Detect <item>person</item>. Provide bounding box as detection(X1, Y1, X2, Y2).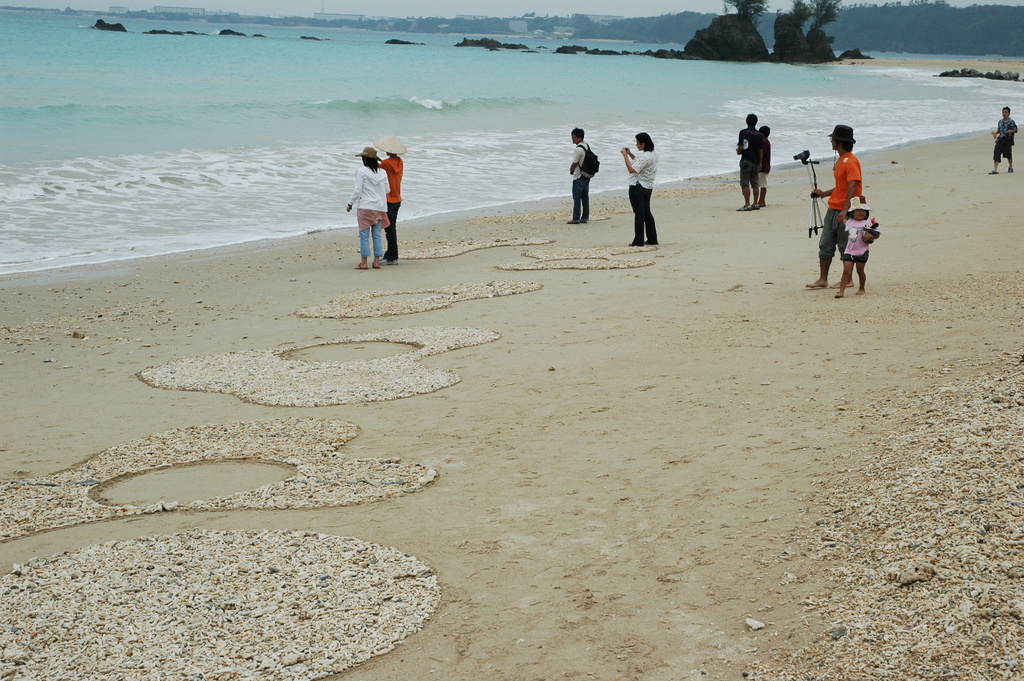
detection(377, 138, 402, 268).
